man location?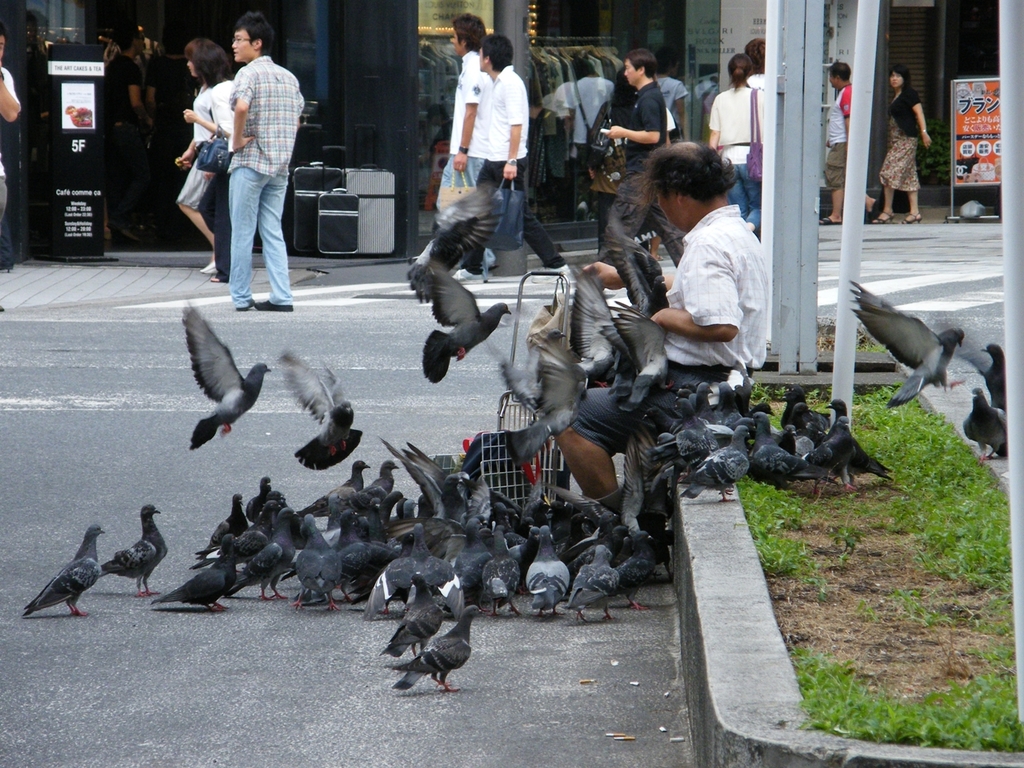
555 139 770 511
